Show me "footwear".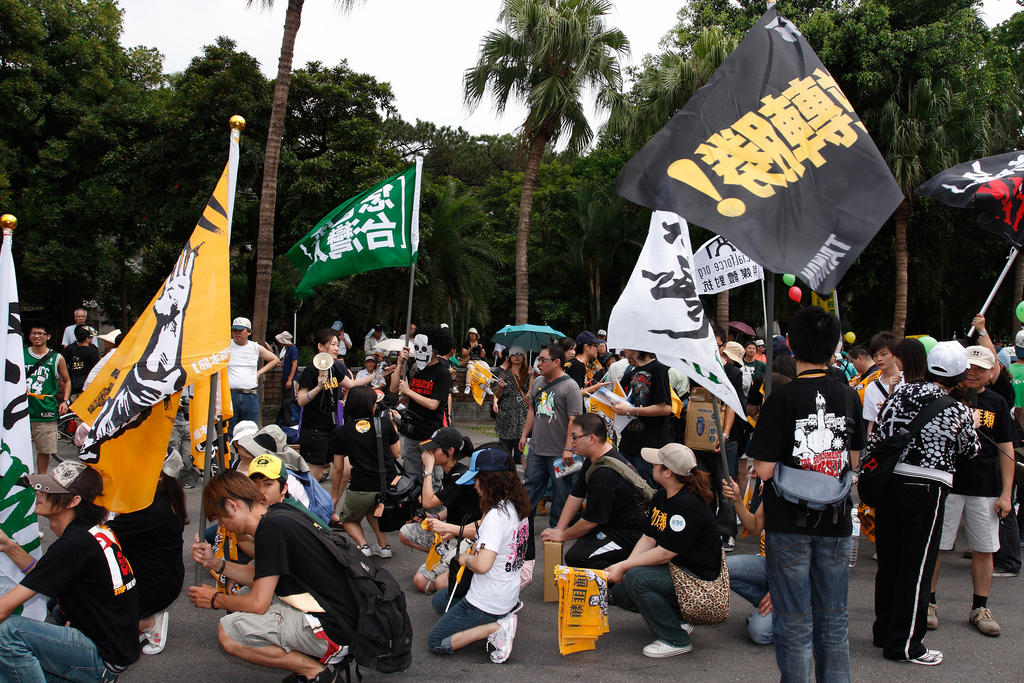
"footwear" is here: rect(369, 541, 391, 559).
